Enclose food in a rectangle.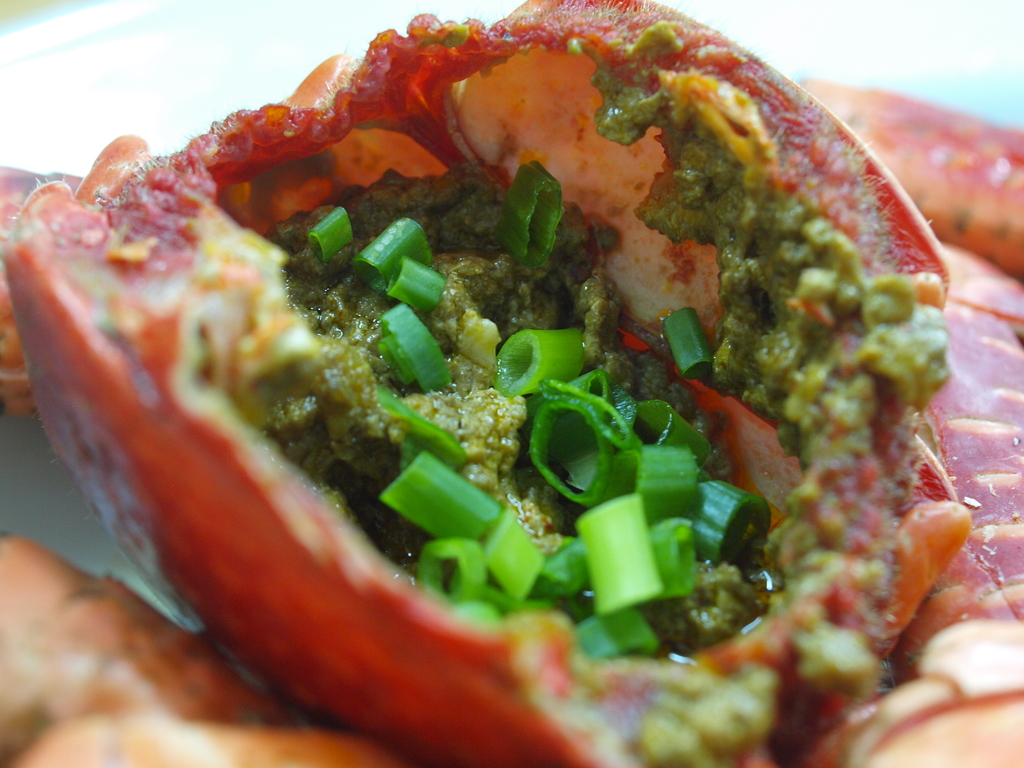
box=[968, 111, 1023, 767].
